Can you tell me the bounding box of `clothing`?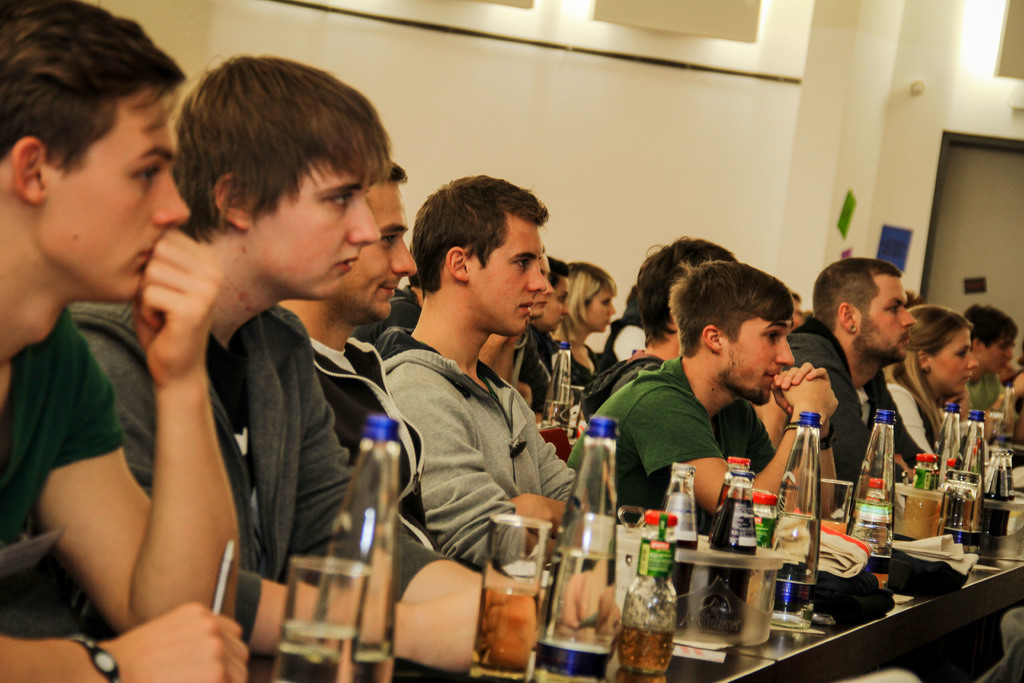
<region>0, 306, 132, 667</region>.
